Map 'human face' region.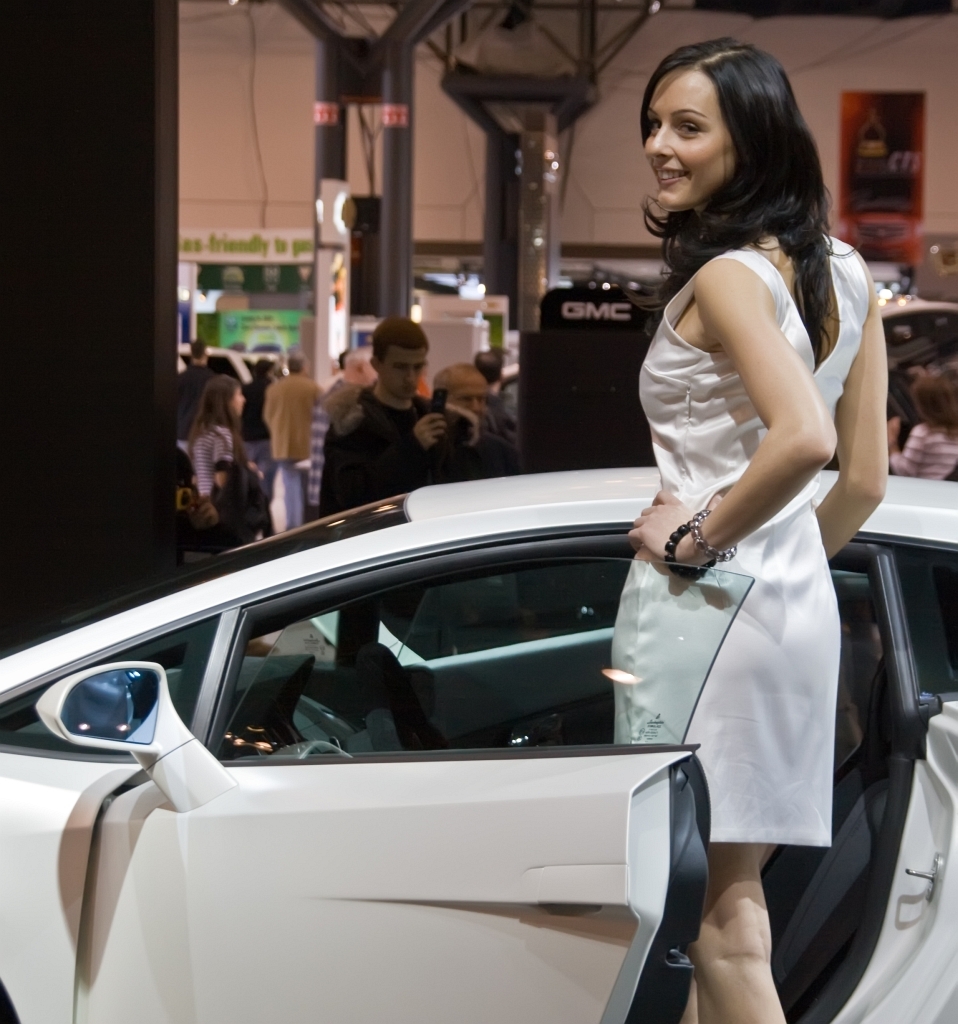
Mapped to box=[383, 339, 427, 396].
